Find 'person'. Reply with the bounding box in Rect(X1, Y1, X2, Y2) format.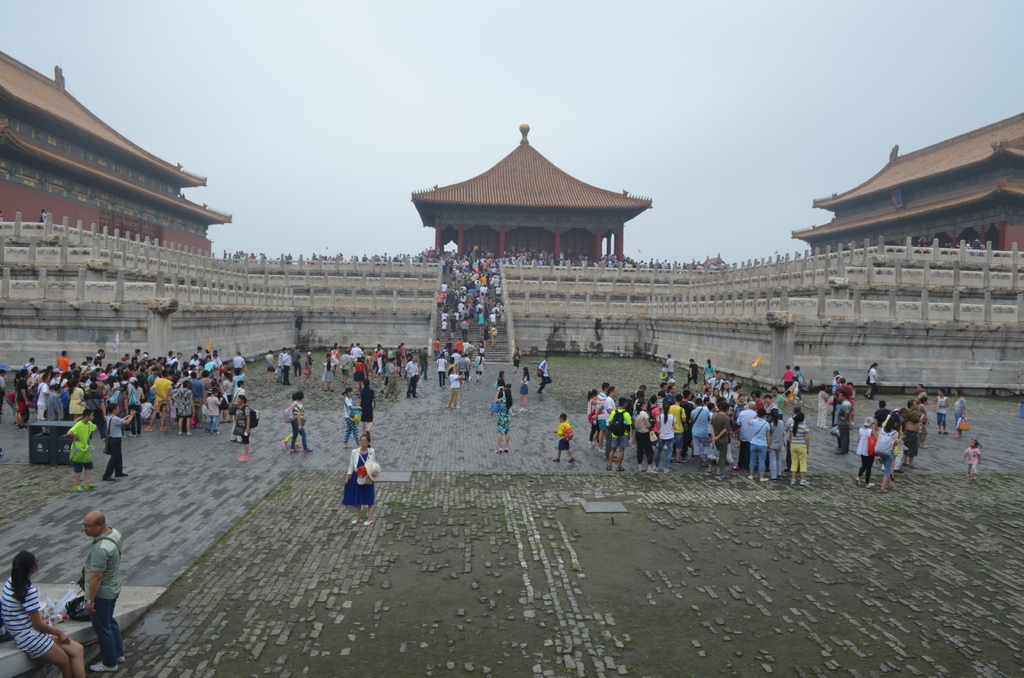
Rect(597, 387, 623, 422).
